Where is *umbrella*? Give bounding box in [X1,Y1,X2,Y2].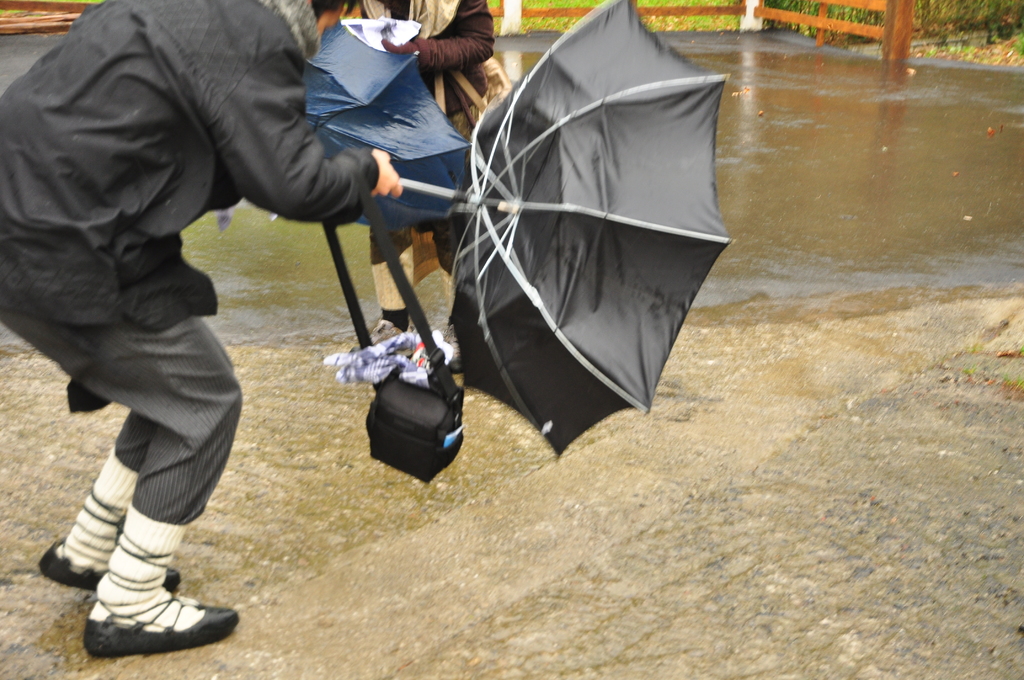
[305,20,471,232].
